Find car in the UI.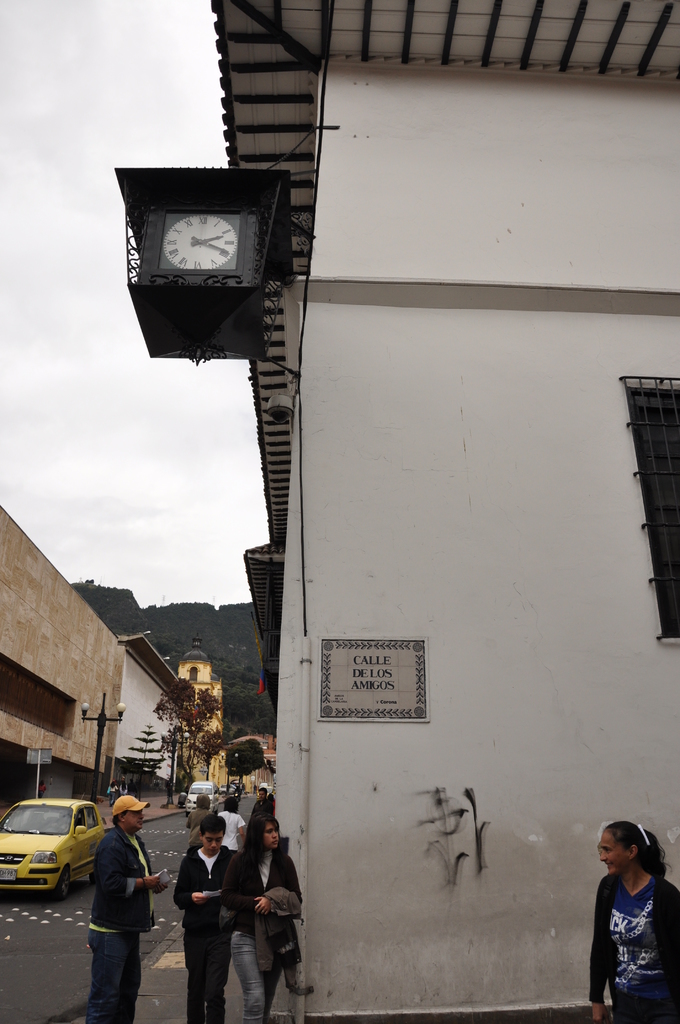
UI element at [x1=187, y1=783, x2=210, y2=803].
